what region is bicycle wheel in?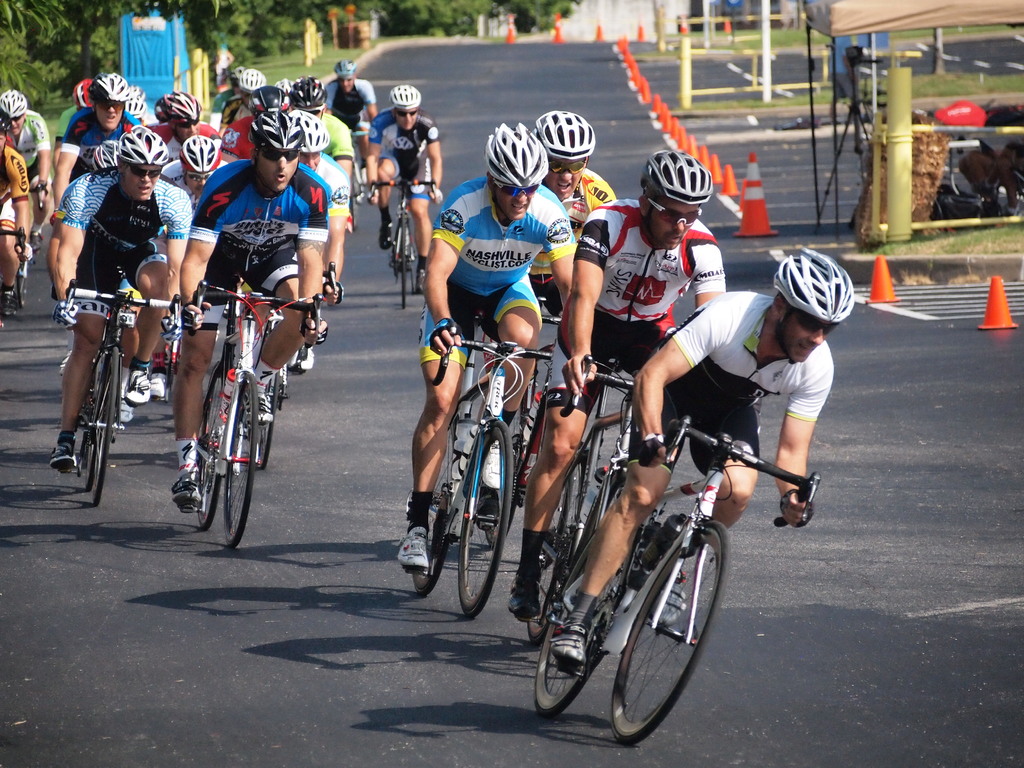
198 359 227 529.
